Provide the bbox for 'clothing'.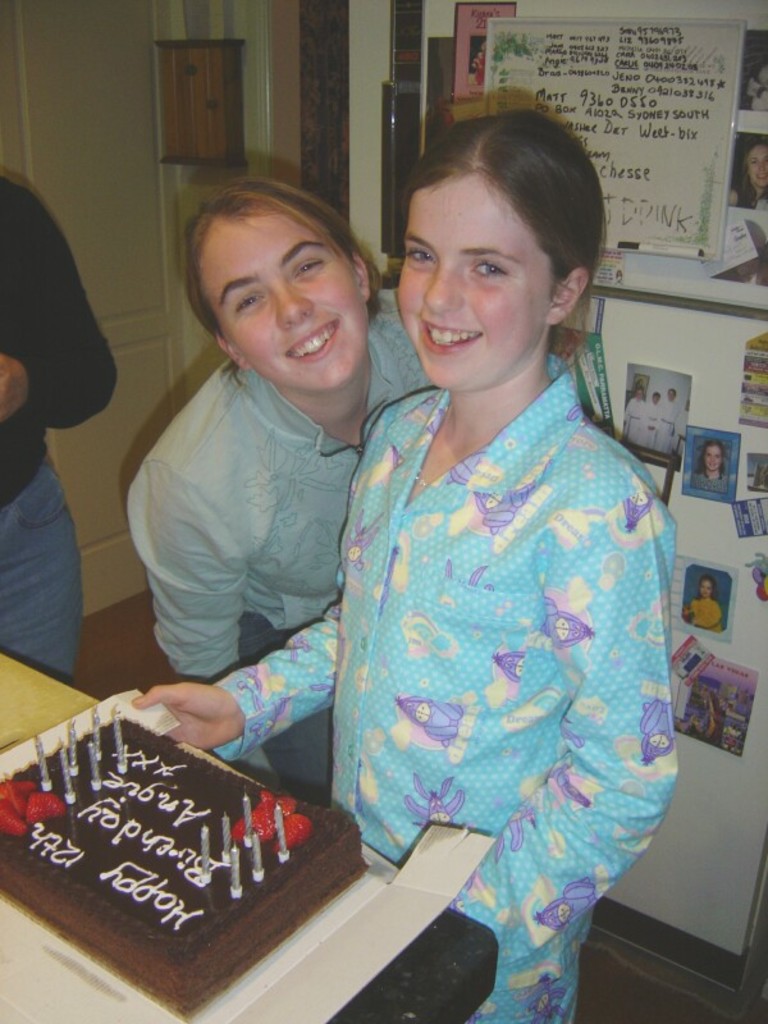
[0, 166, 120, 686].
